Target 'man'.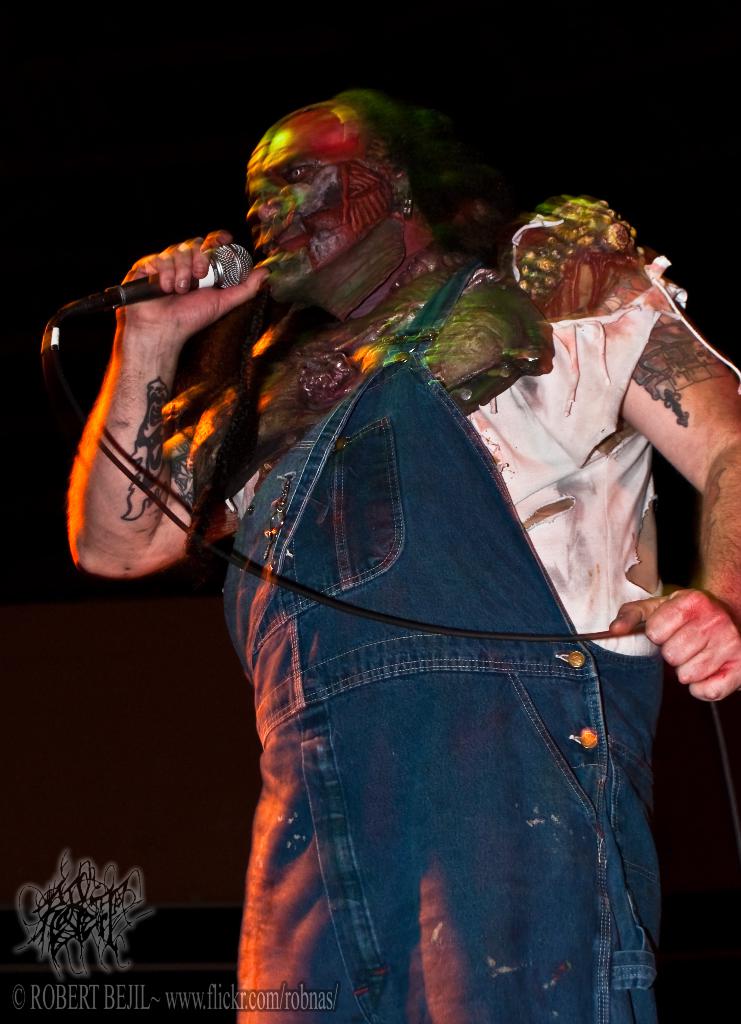
Target region: left=74, top=84, right=740, bottom=1023.
